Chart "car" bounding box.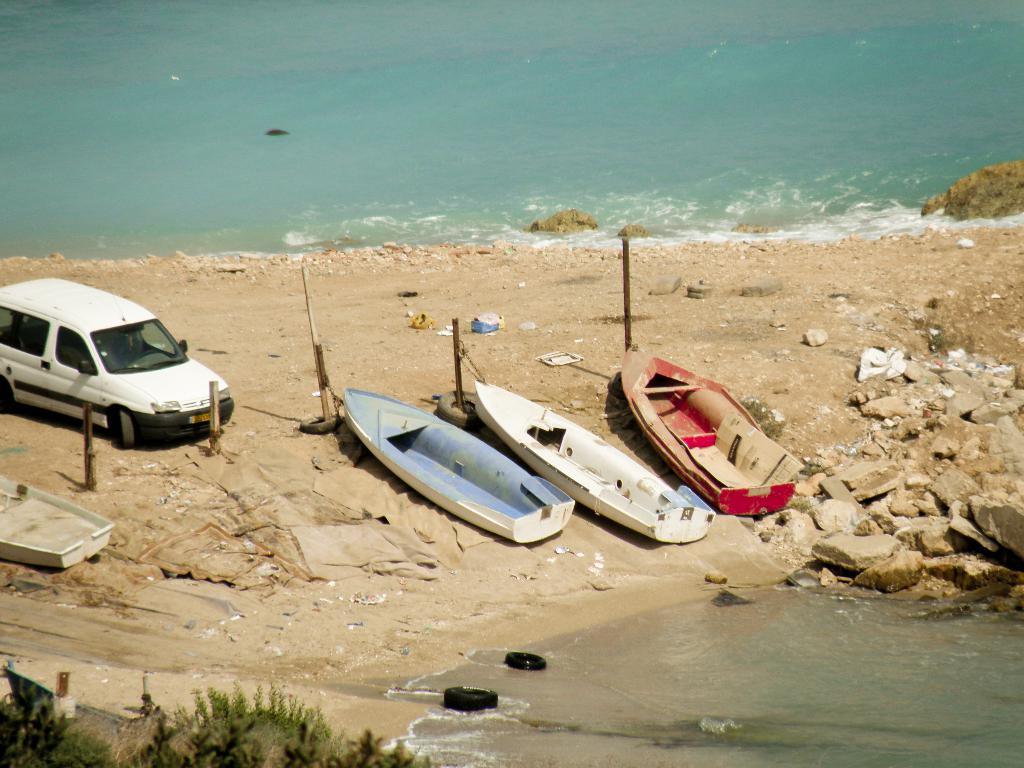
Charted: 0 270 240 449.
